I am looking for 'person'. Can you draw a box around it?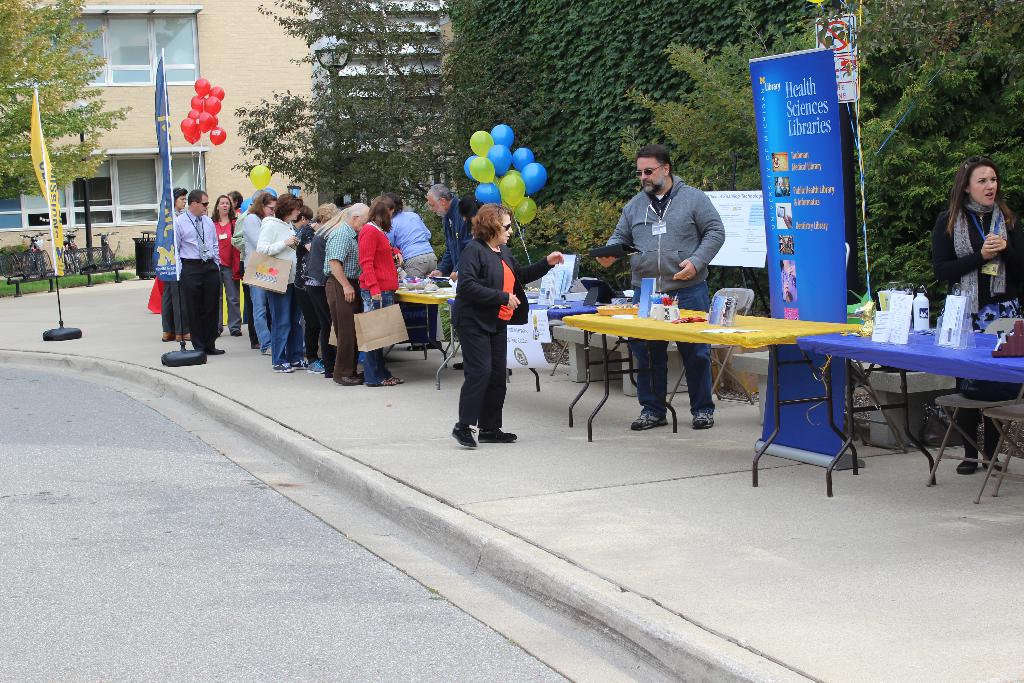
Sure, the bounding box is pyautogui.locateOnScreen(289, 197, 340, 369).
